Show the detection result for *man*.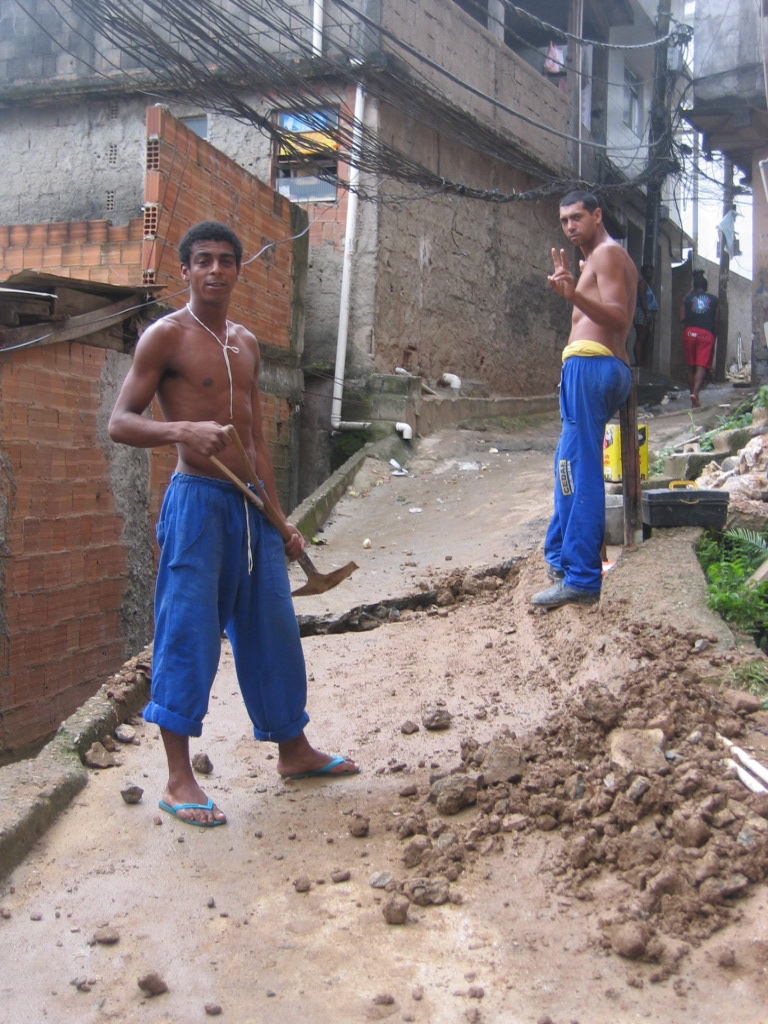
692:275:708:394.
